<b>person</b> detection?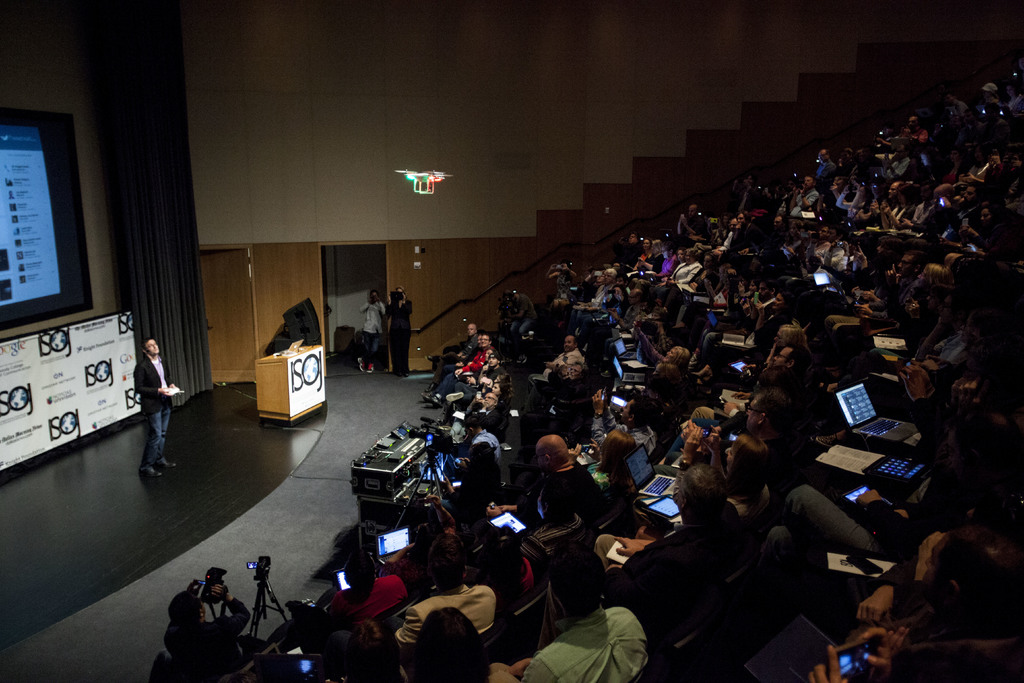
<bbox>384, 286, 412, 377</bbox>
